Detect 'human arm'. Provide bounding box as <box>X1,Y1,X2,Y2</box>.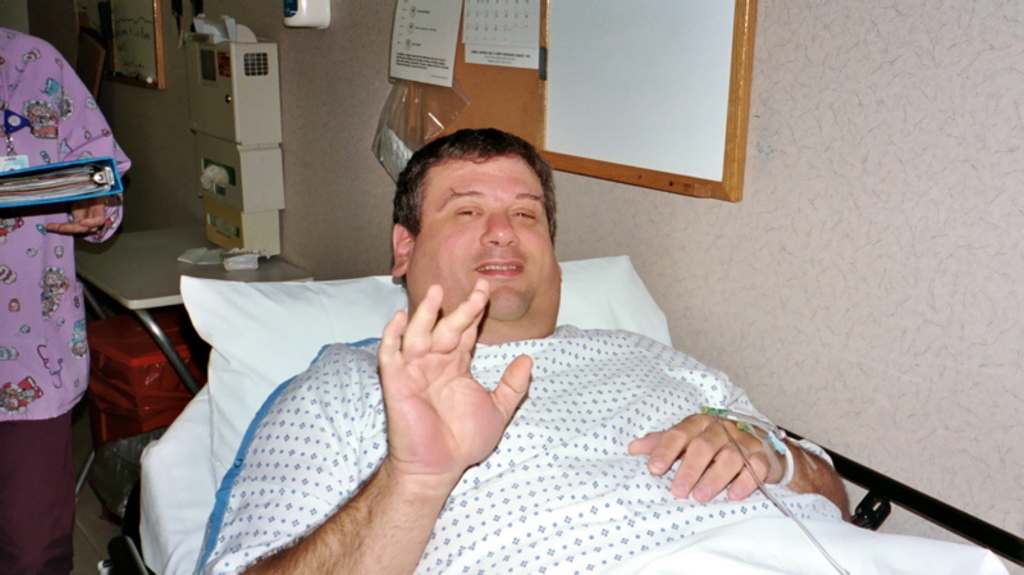
<box>626,333,849,519</box>.
